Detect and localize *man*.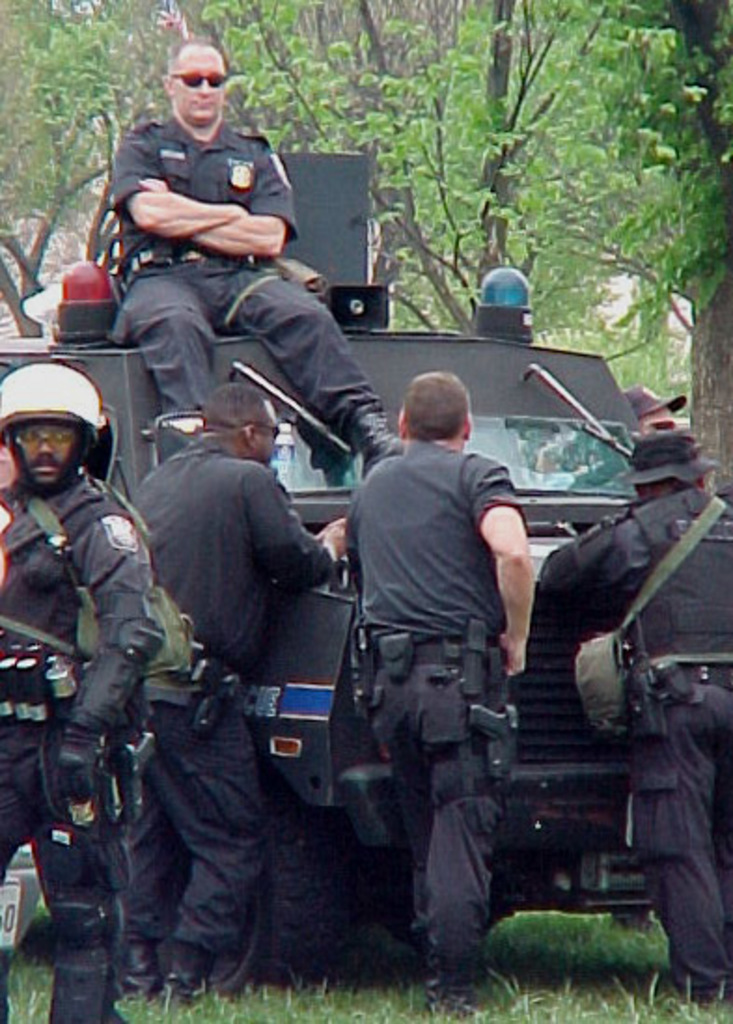
Localized at (627,386,692,427).
